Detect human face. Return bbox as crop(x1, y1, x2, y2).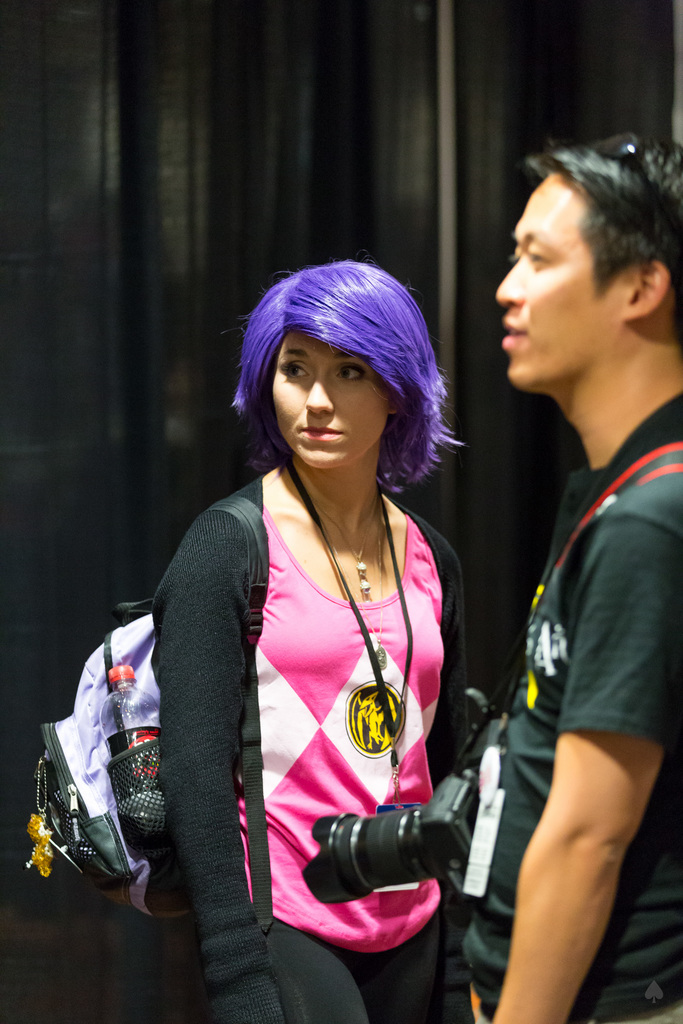
crop(497, 176, 620, 391).
